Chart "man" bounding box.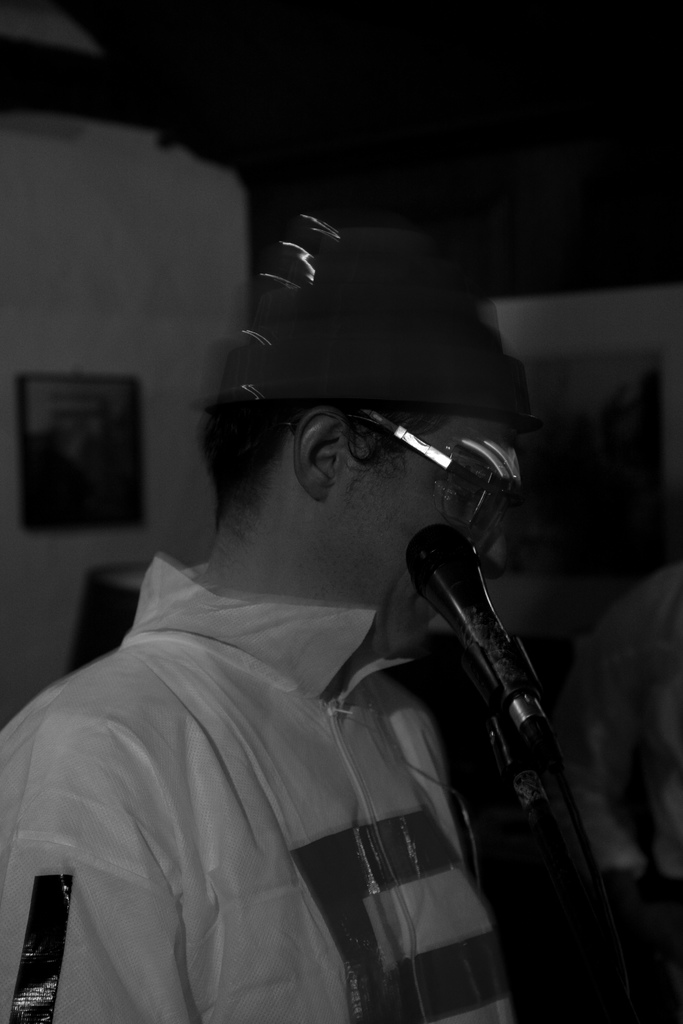
Charted: l=28, t=236, r=632, b=1021.
